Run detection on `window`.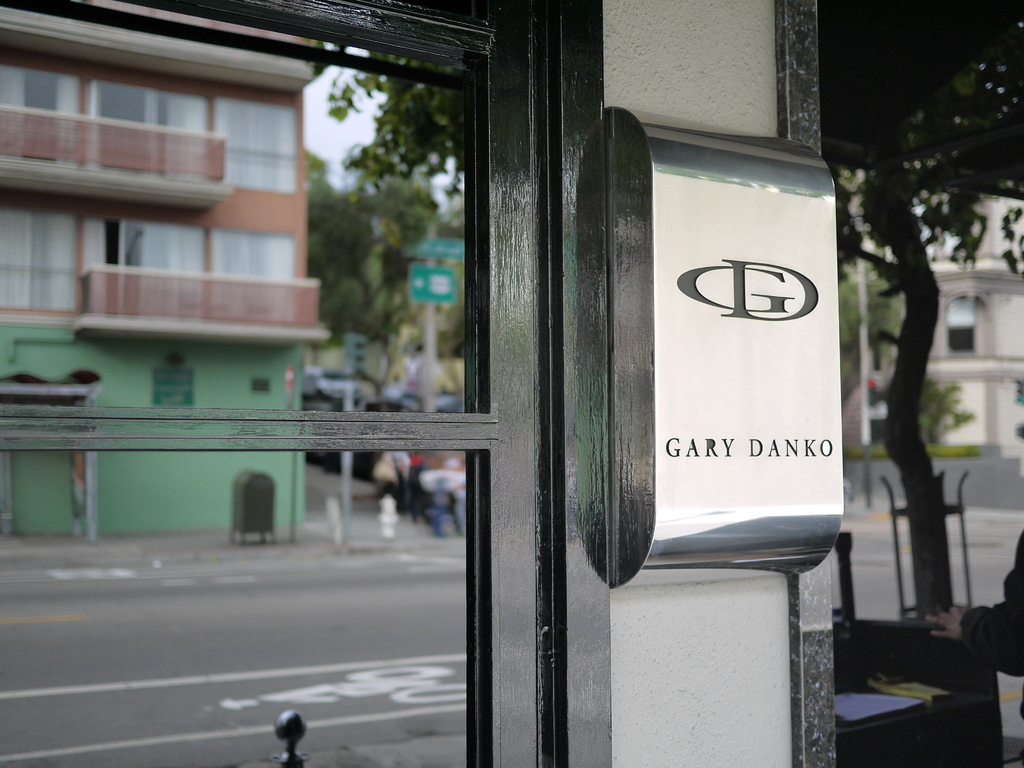
Result: x1=250 y1=373 x2=268 y2=393.
